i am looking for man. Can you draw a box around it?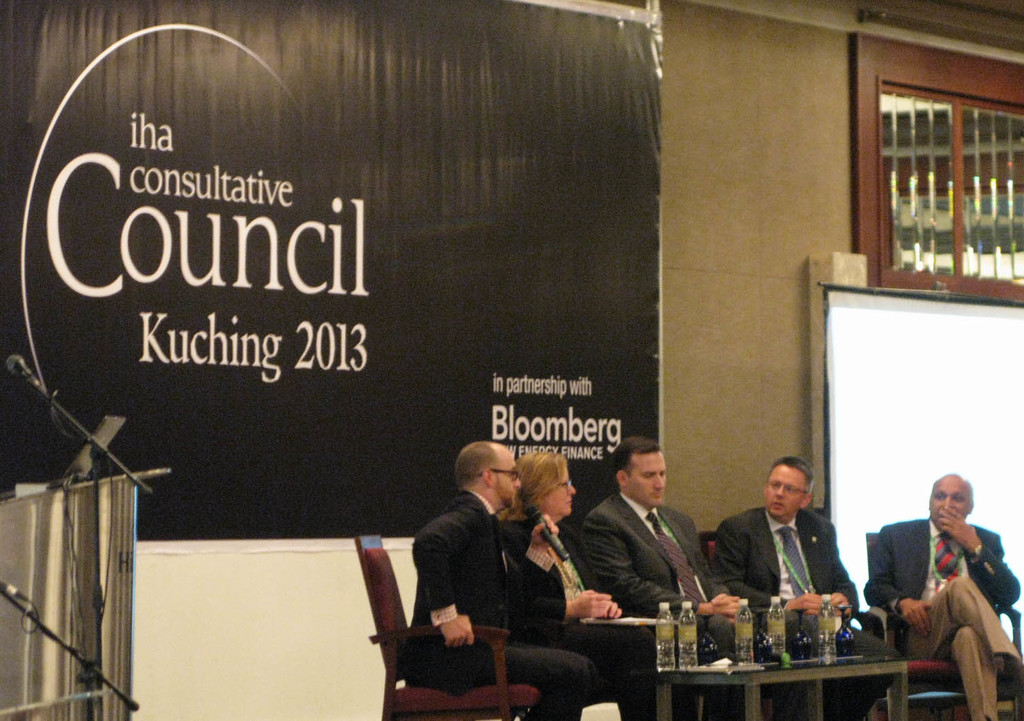
Sure, the bounding box is region(889, 478, 1012, 705).
